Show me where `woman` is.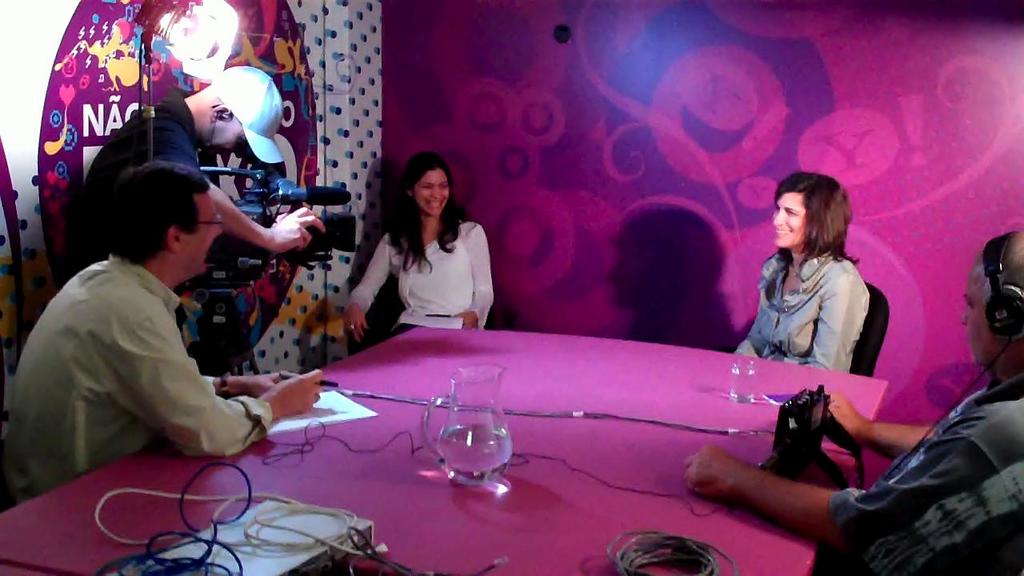
`woman` is at bbox=[338, 147, 494, 338].
